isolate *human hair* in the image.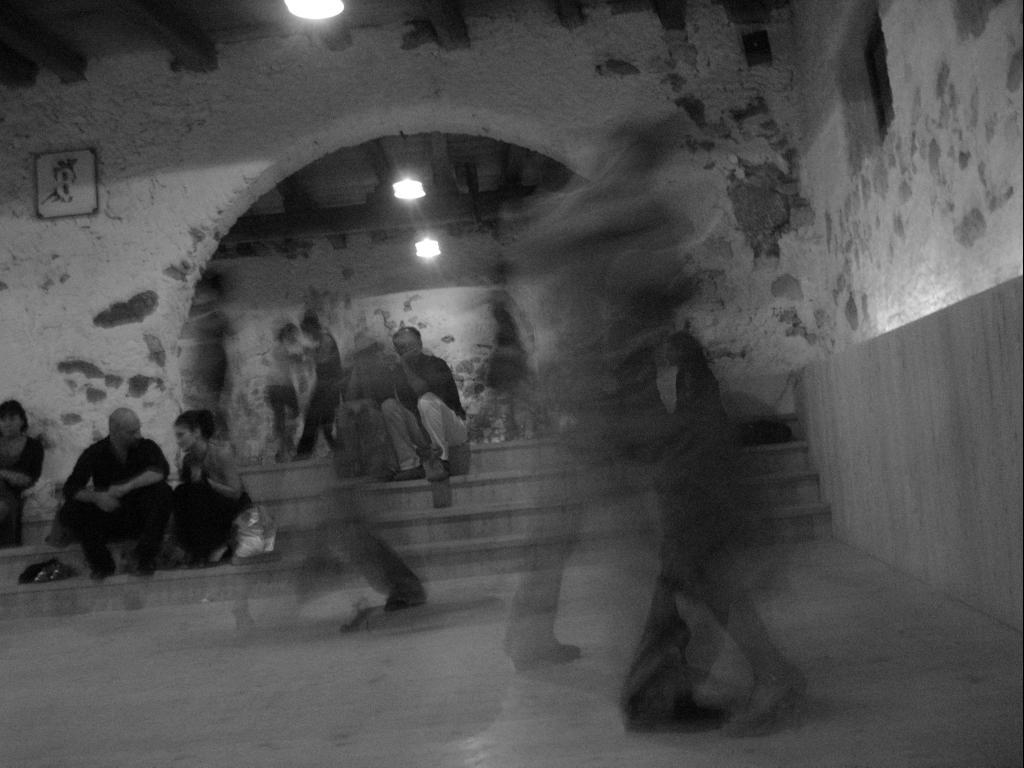
Isolated region: (0,397,29,432).
